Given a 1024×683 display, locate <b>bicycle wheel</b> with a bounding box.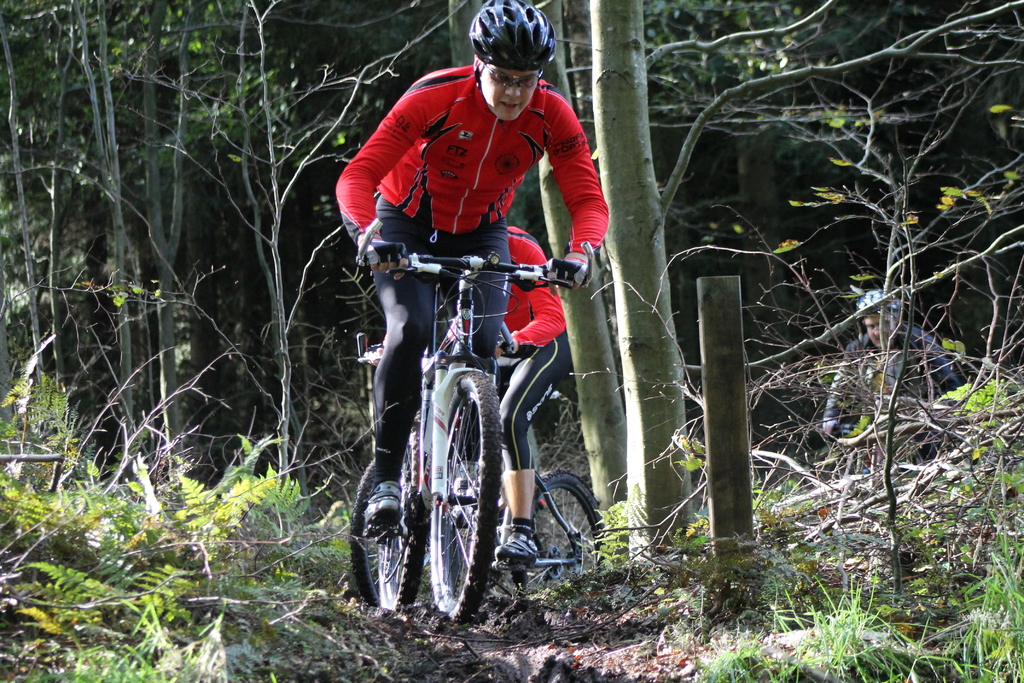
Located: detection(520, 484, 589, 573).
